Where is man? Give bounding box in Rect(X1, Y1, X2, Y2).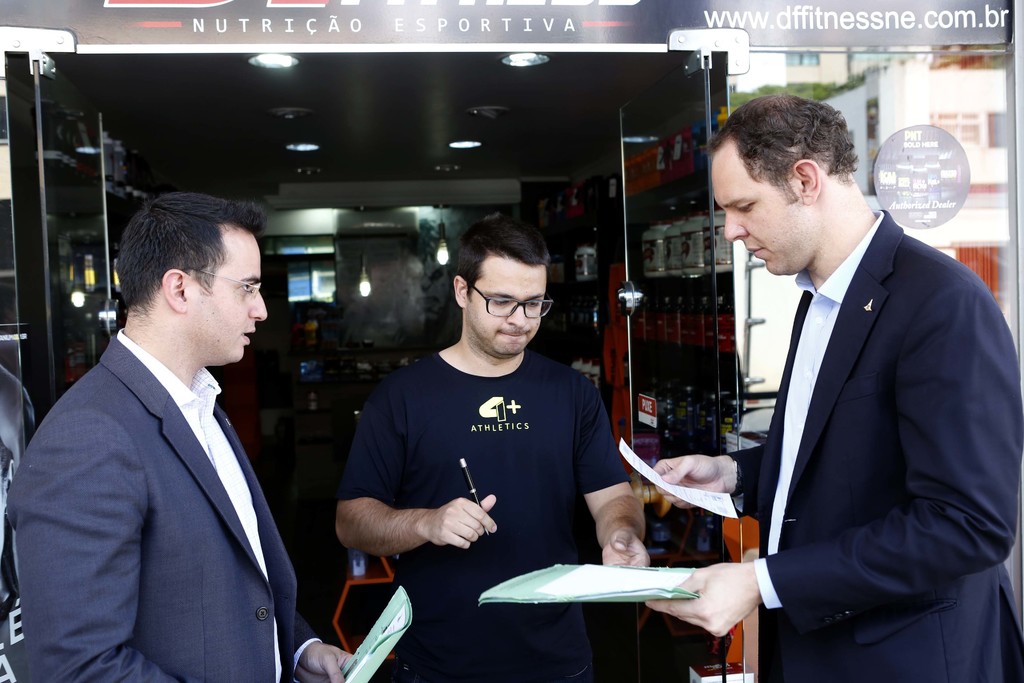
Rect(644, 83, 1023, 682).
